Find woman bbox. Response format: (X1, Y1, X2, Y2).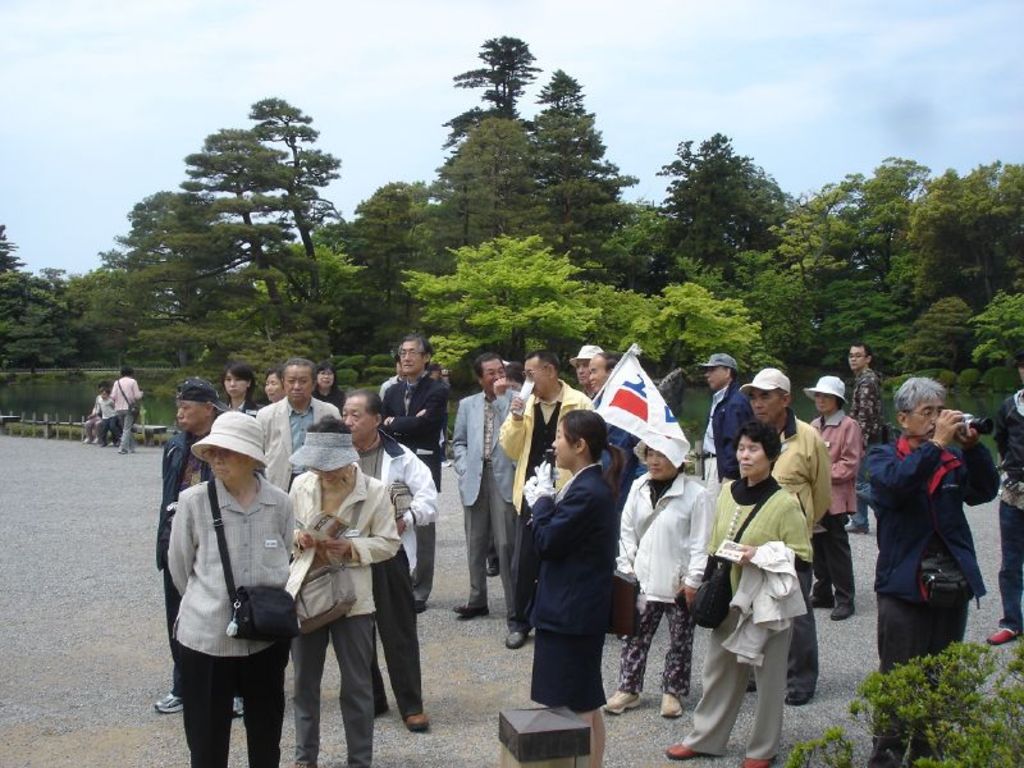
(145, 410, 312, 767).
